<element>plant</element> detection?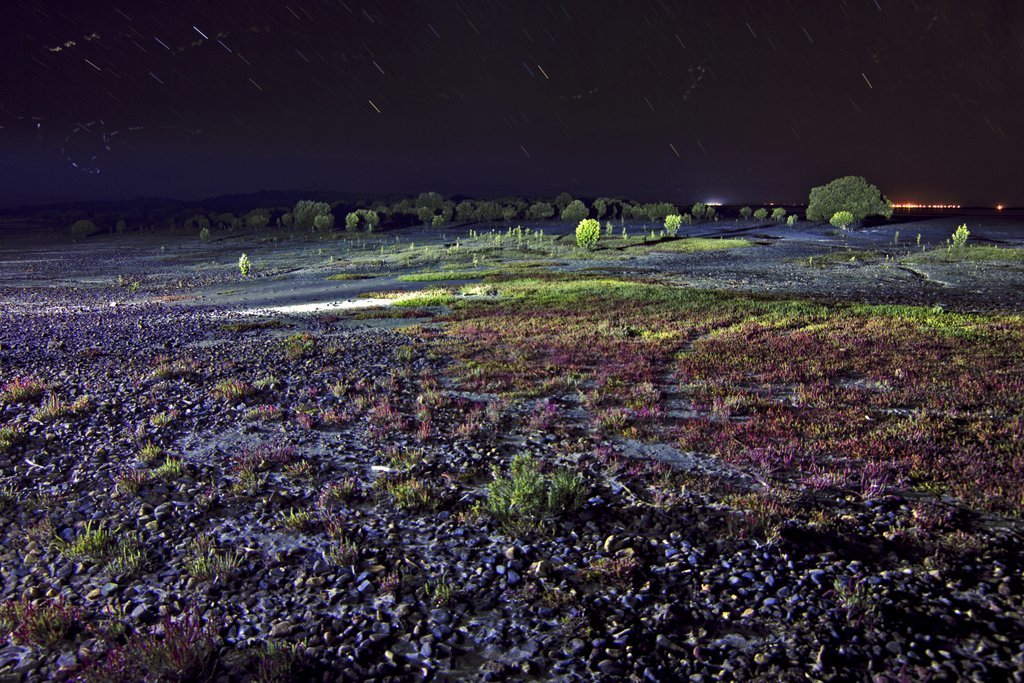
pyautogui.locateOnScreen(339, 376, 356, 395)
